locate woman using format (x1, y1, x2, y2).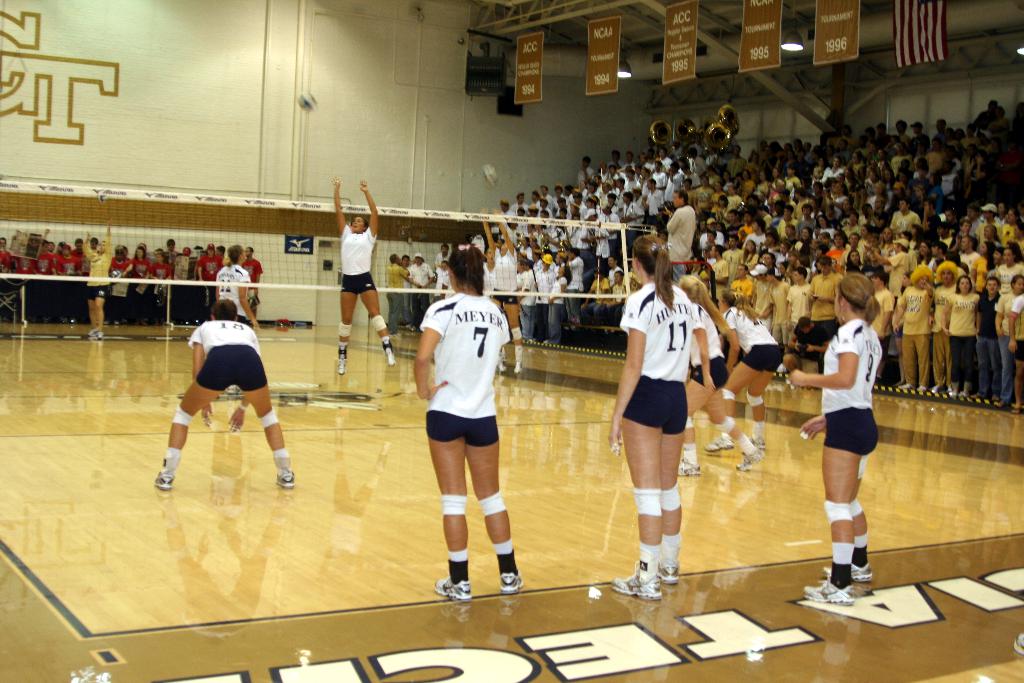
(1012, 103, 1023, 138).
